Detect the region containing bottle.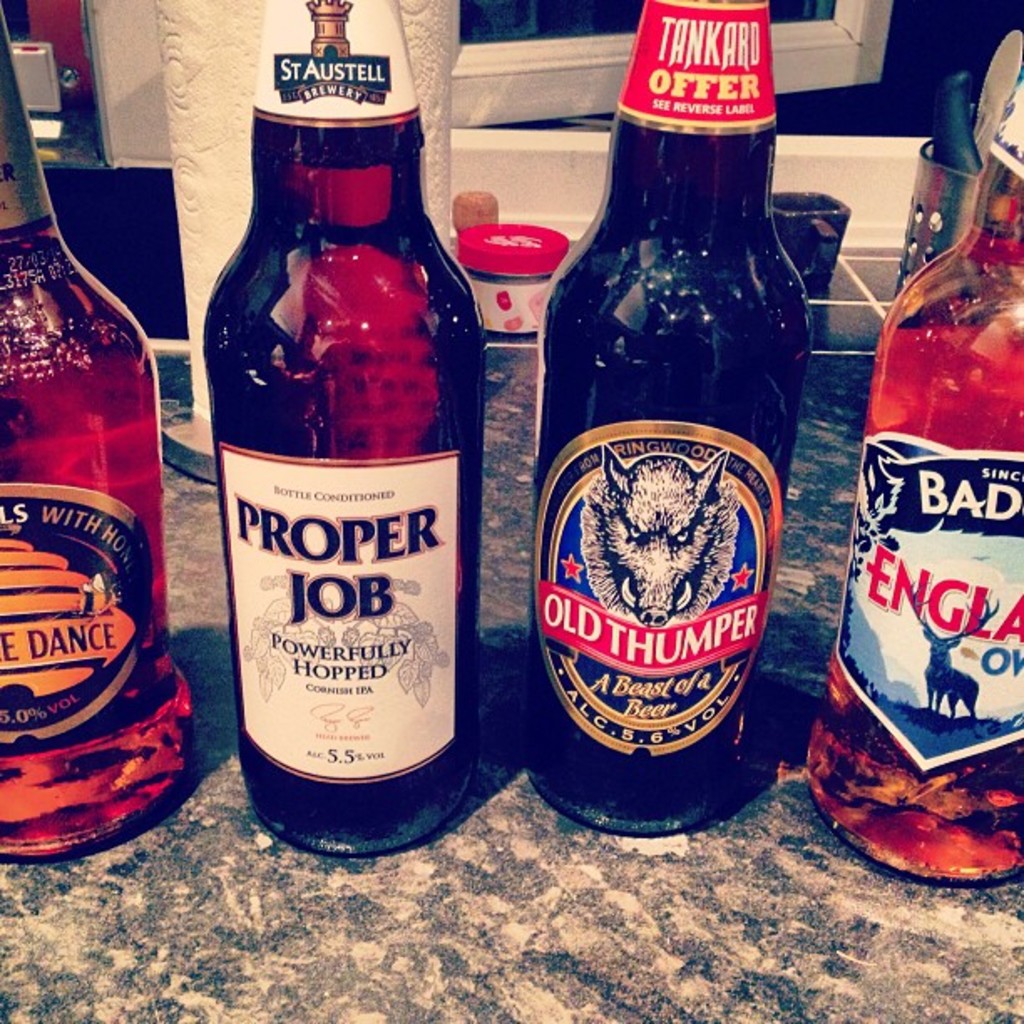
bbox(0, 20, 197, 863).
